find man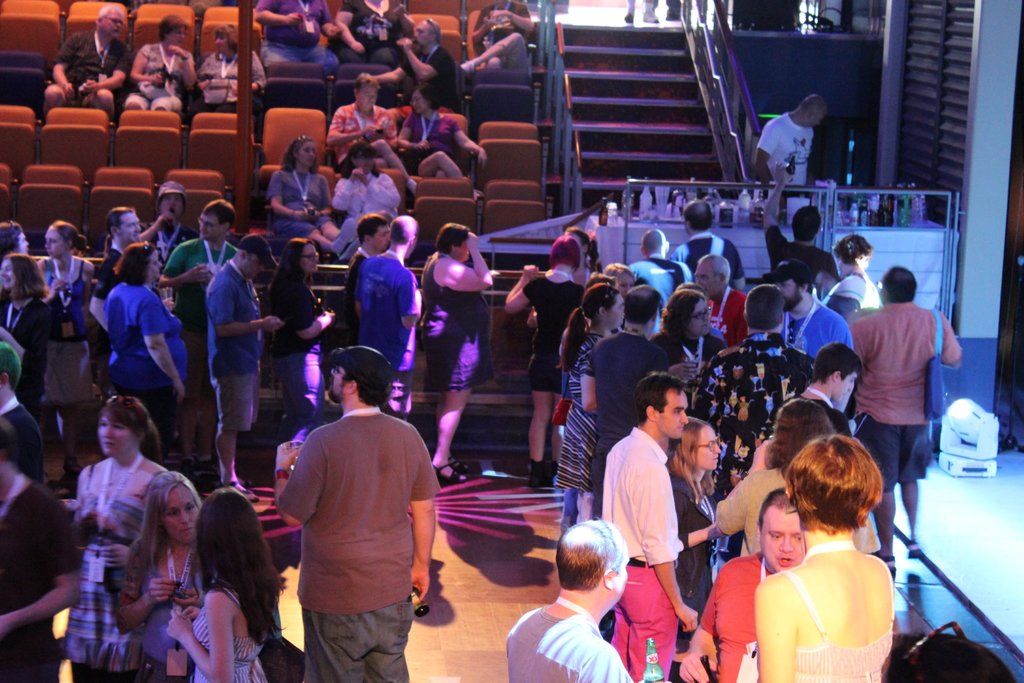
253, 0, 342, 77
